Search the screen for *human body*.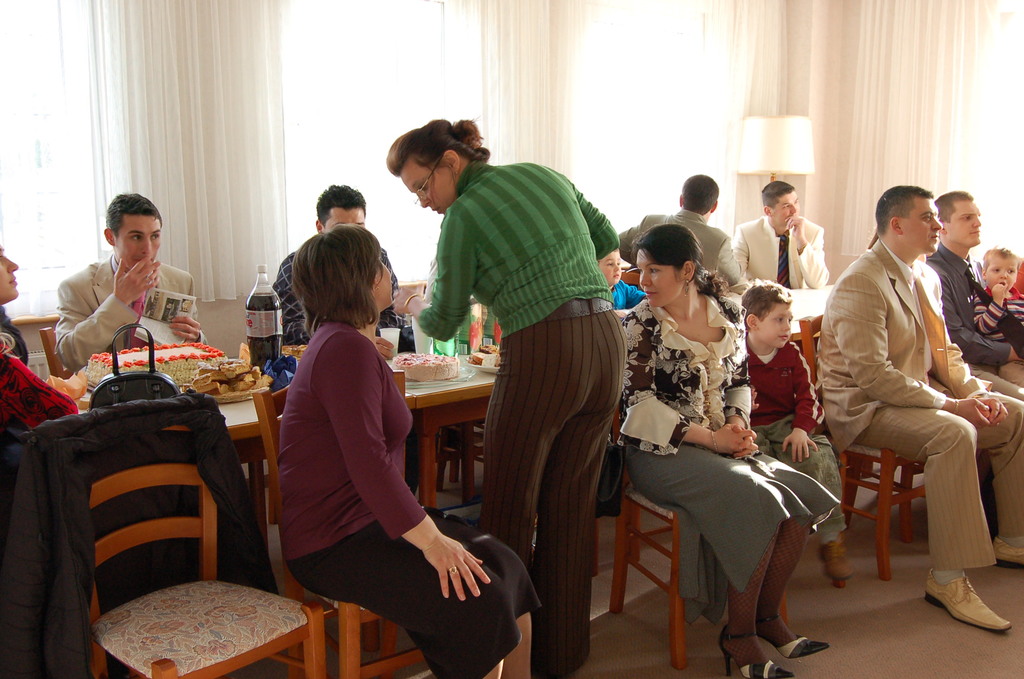
Found at <region>275, 318, 540, 678</region>.
